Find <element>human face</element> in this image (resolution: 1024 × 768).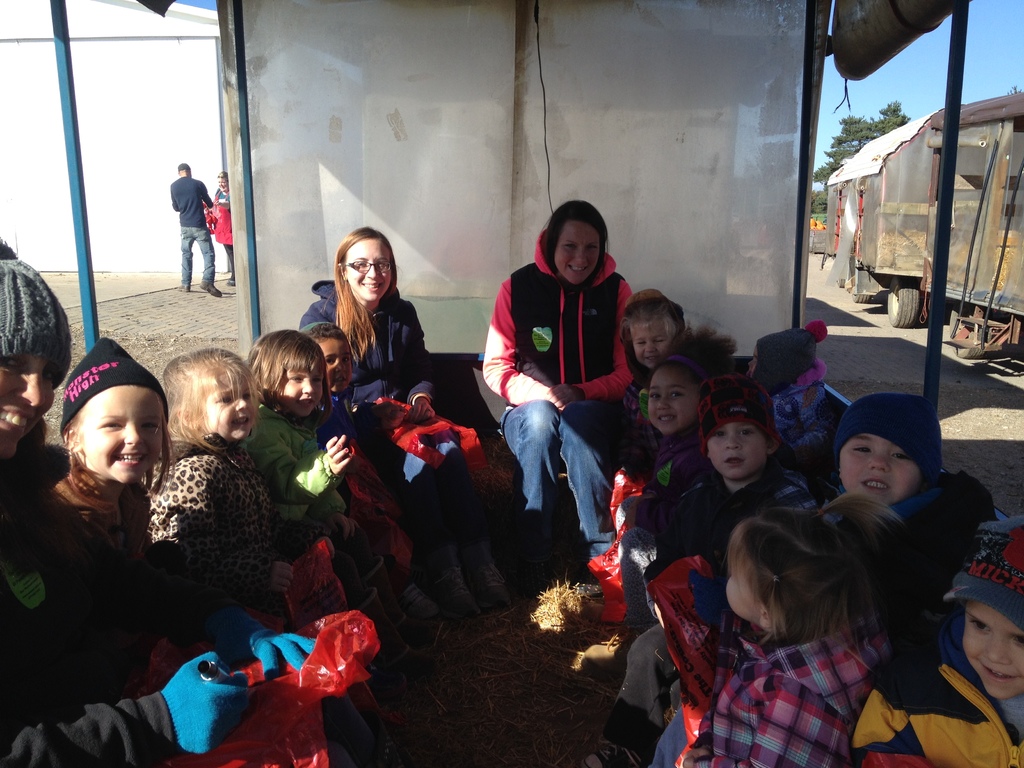
<box>647,368,698,431</box>.
